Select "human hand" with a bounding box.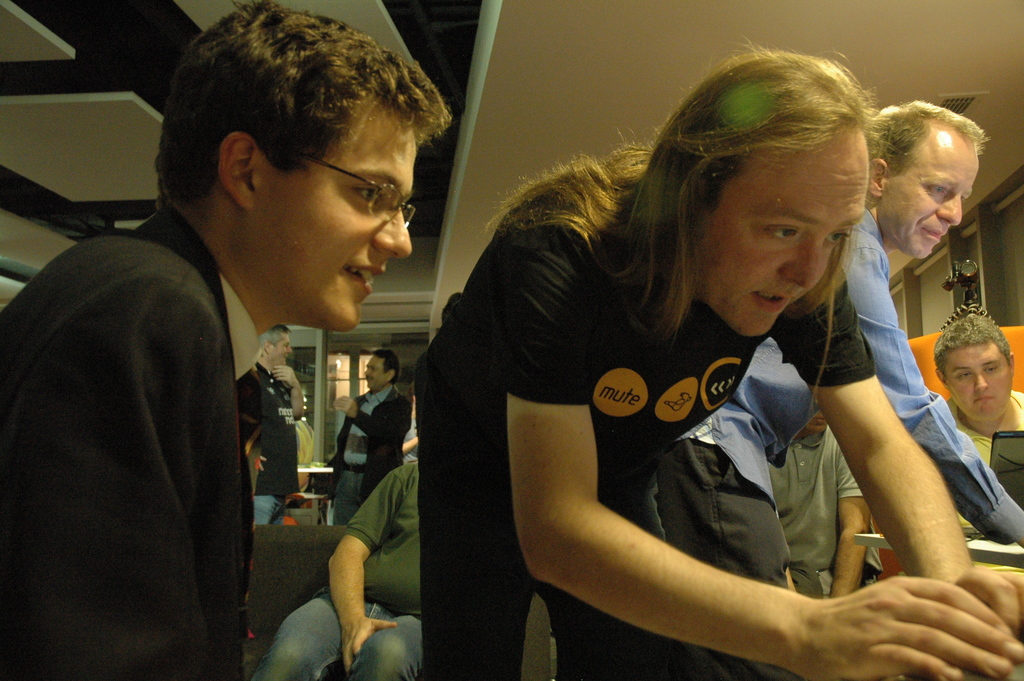
<bbox>299, 473, 312, 491</bbox>.
